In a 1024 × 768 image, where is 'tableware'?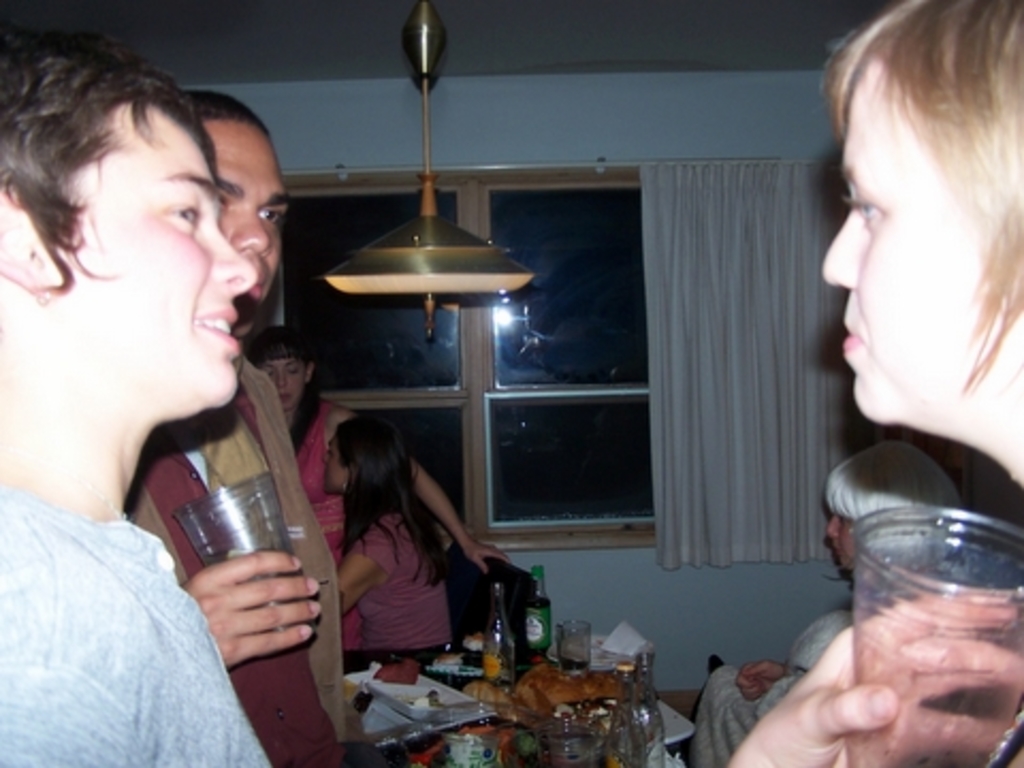
540:627:646:674.
